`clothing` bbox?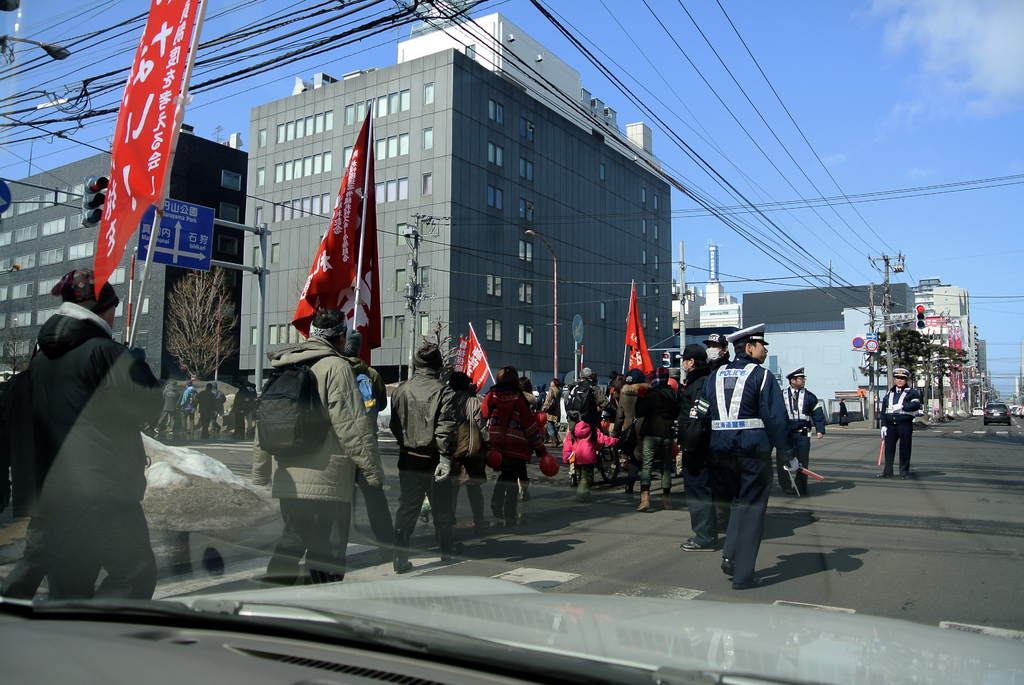
(left=195, top=389, right=216, bottom=436)
